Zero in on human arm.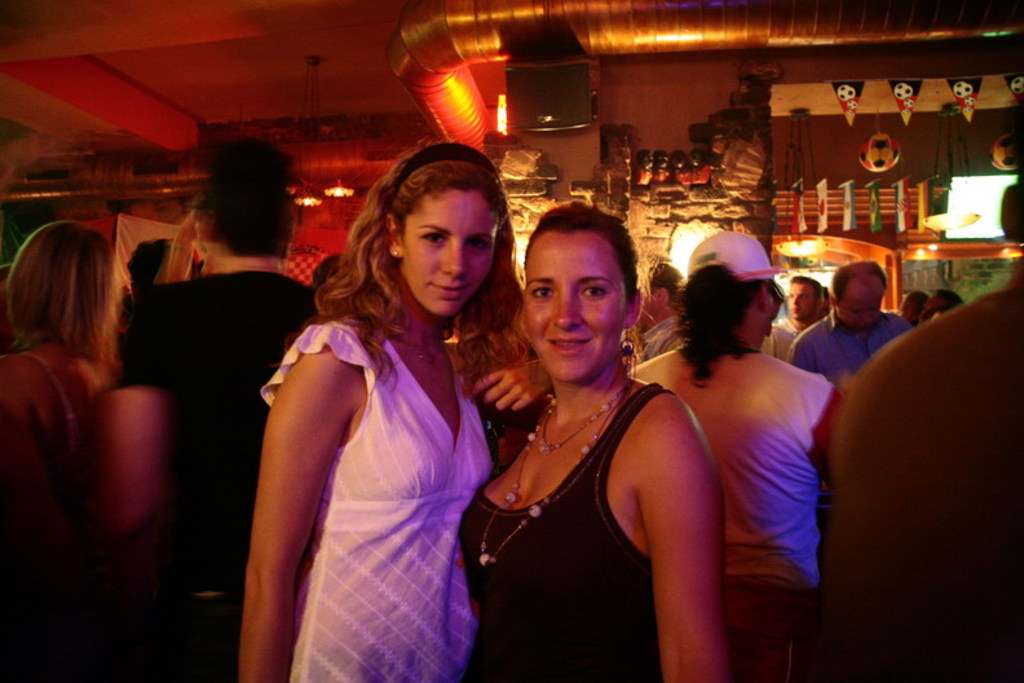
Zeroed in: <box>0,354,44,479</box>.
